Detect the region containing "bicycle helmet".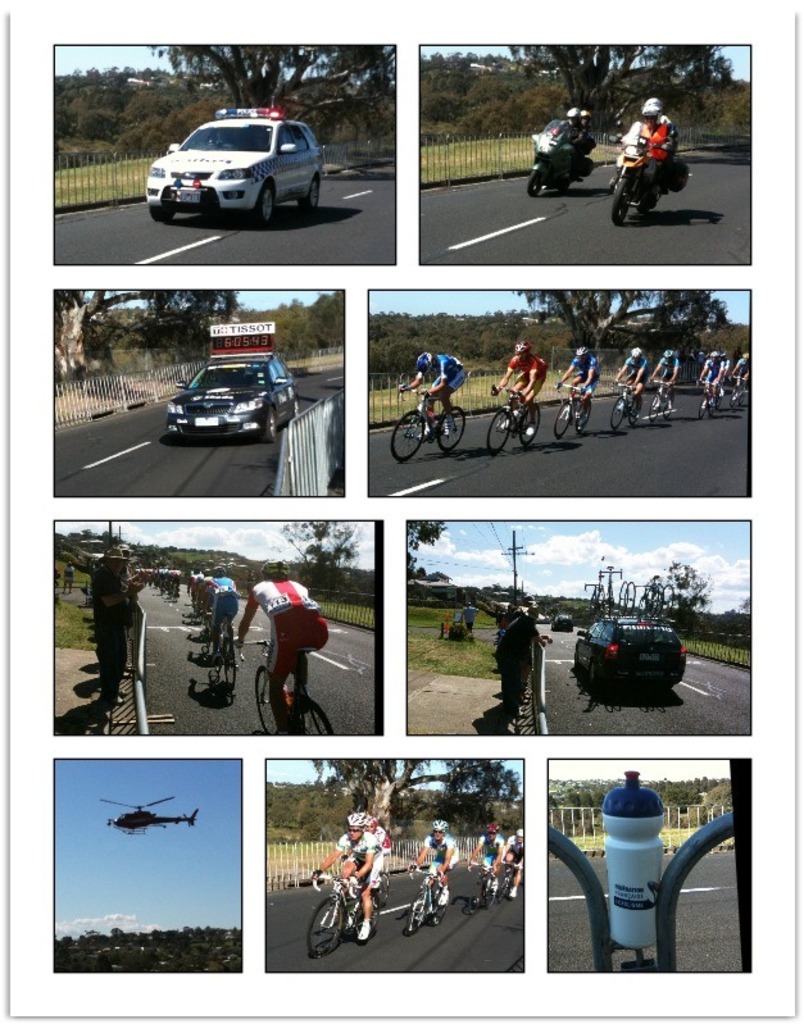
<box>412,352,426,370</box>.
